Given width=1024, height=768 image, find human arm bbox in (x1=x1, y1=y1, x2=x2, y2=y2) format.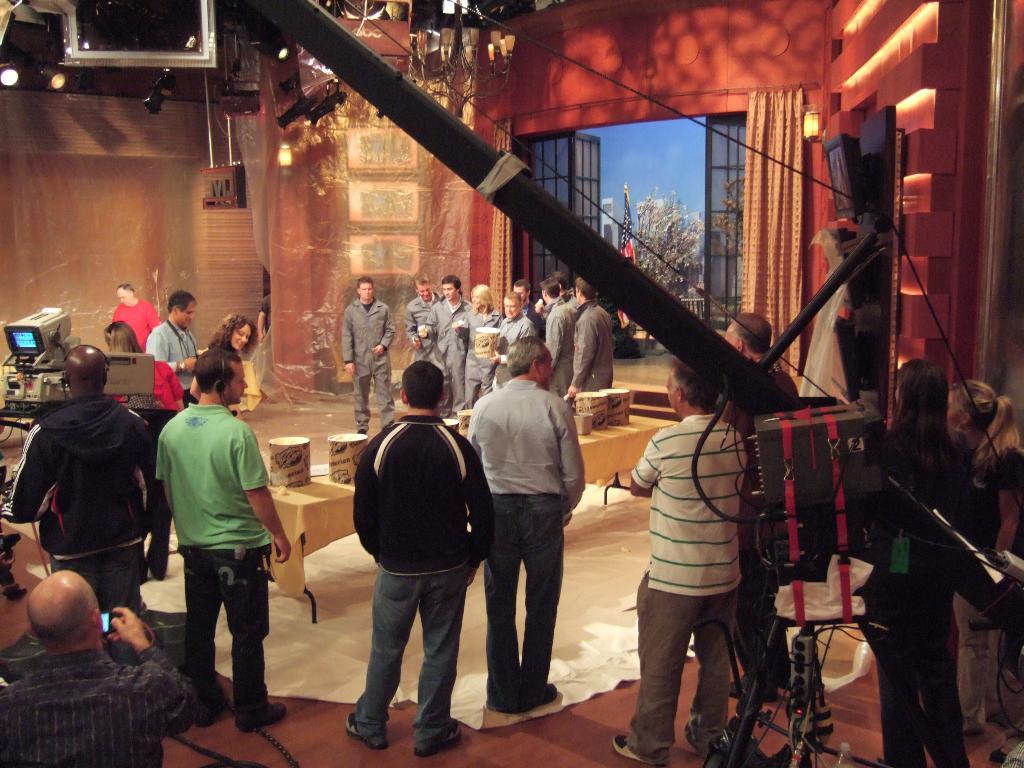
(x1=3, y1=415, x2=44, y2=519).
